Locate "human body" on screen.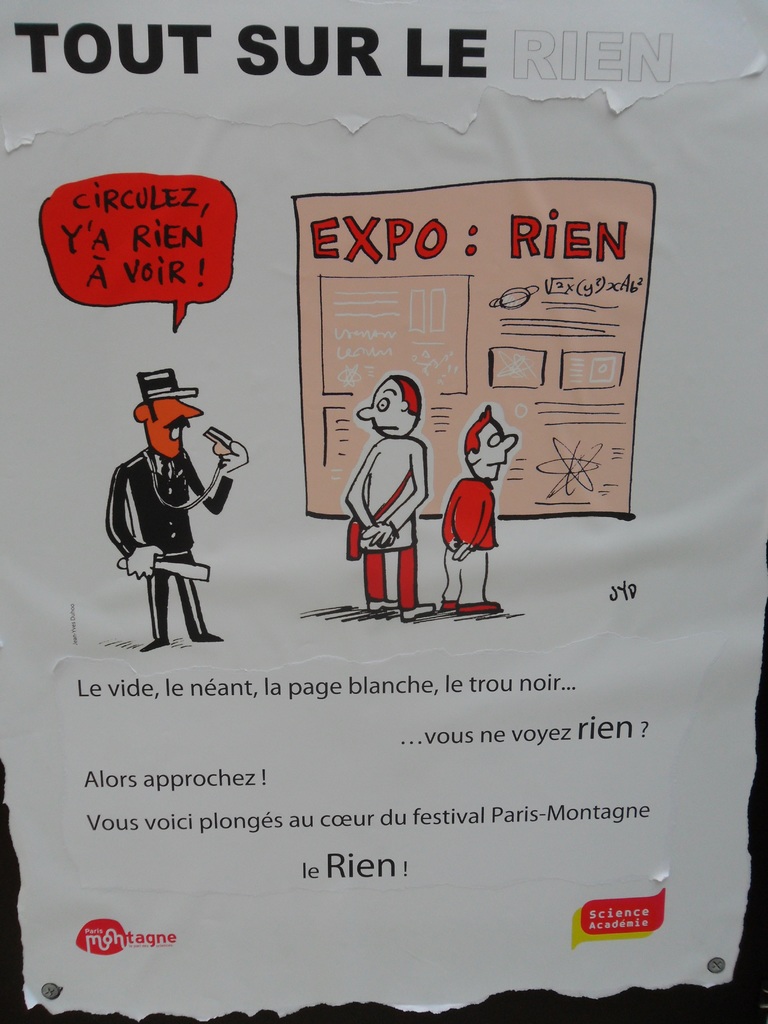
On screen at 438:468:506:617.
